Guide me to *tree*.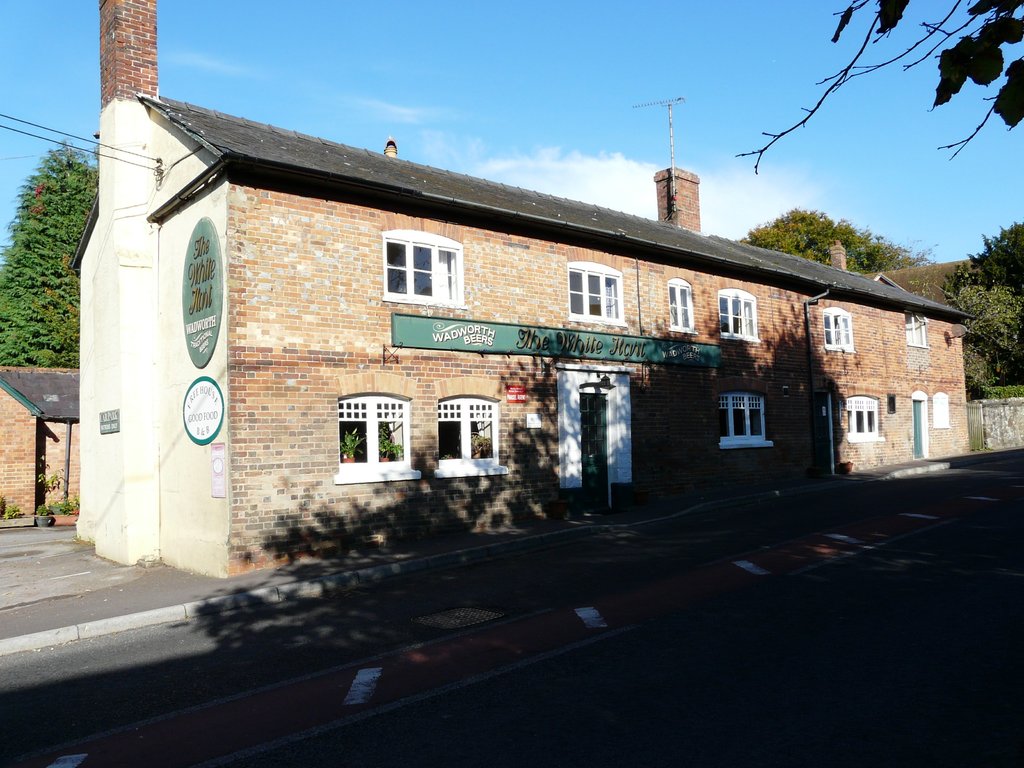
Guidance: (730, 0, 1023, 175).
